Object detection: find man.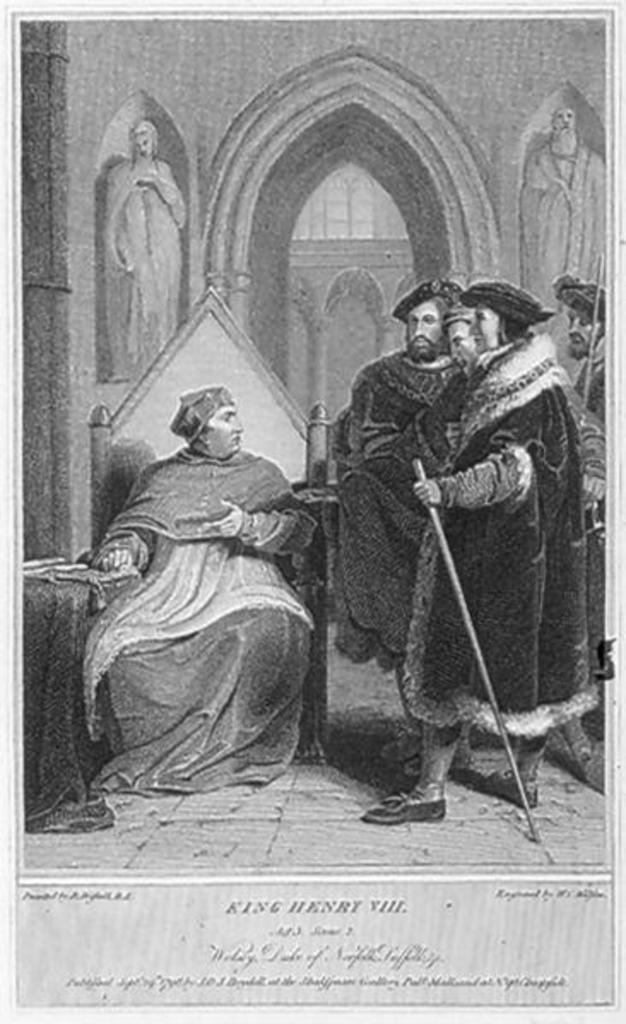
left=419, top=304, right=481, bottom=768.
